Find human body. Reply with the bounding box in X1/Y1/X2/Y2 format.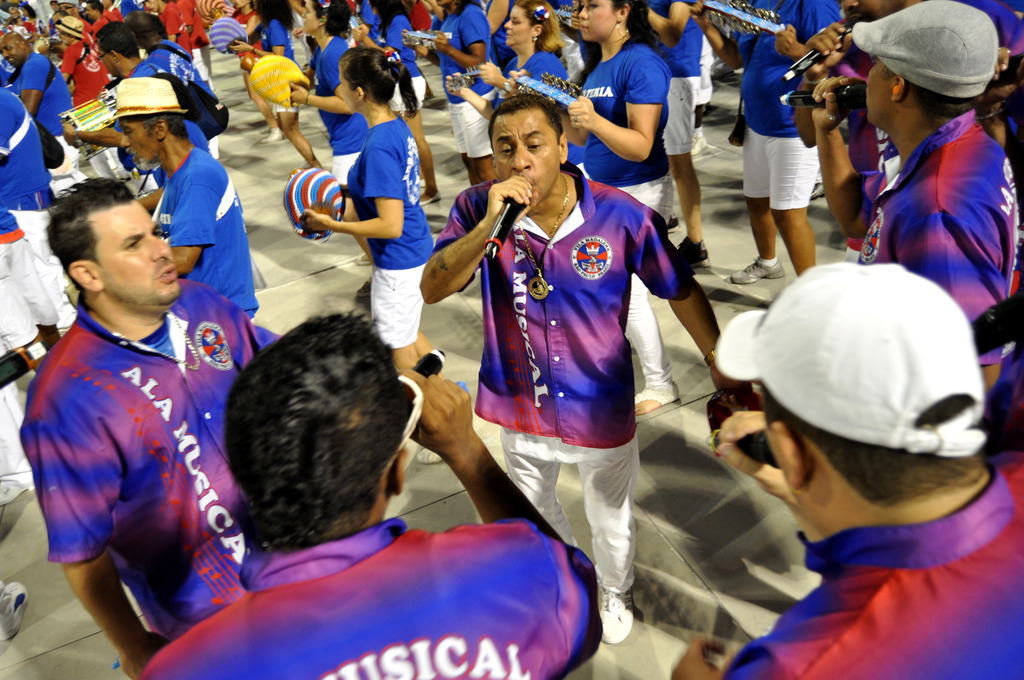
682/455/1023/679.
